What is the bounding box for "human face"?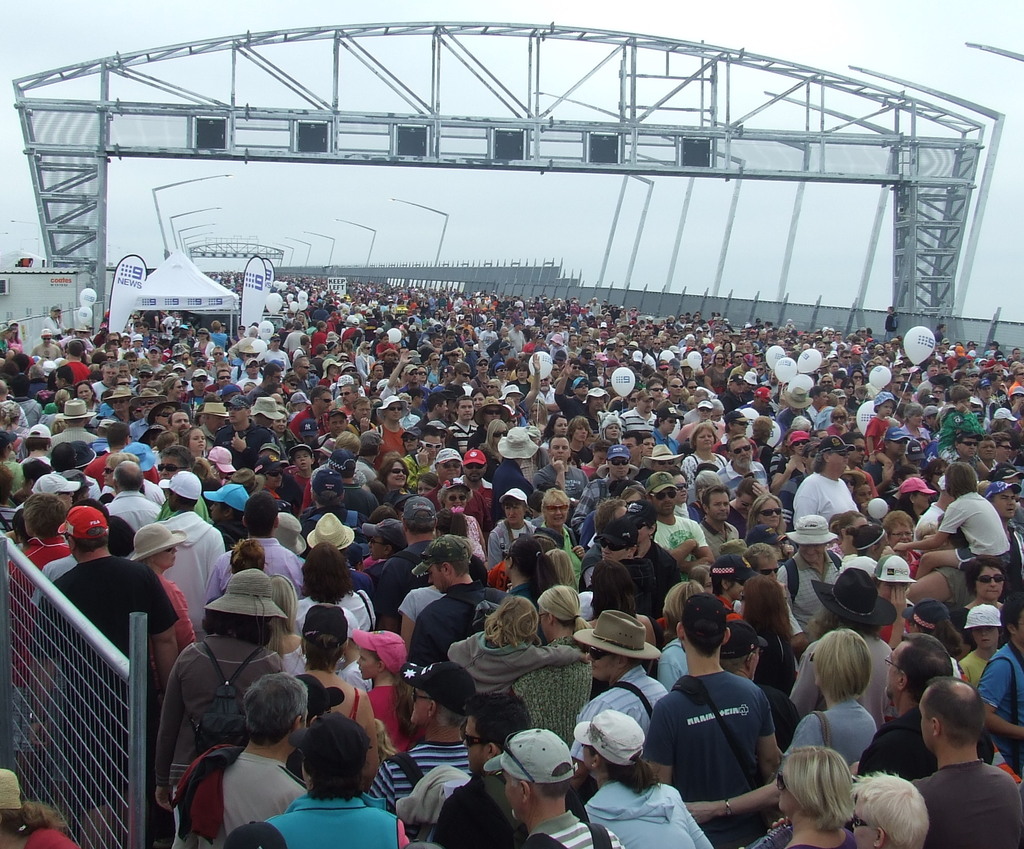
bbox=(730, 439, 751, 463).
